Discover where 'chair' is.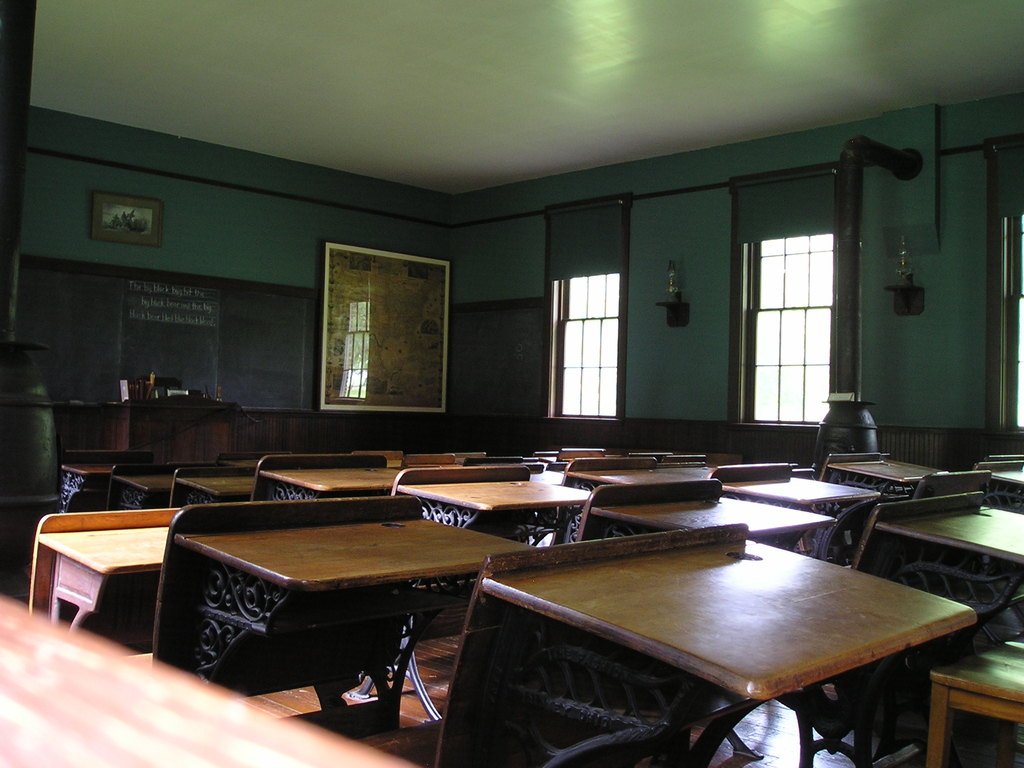
Discovered at <box>107,461,188,506</box>.
